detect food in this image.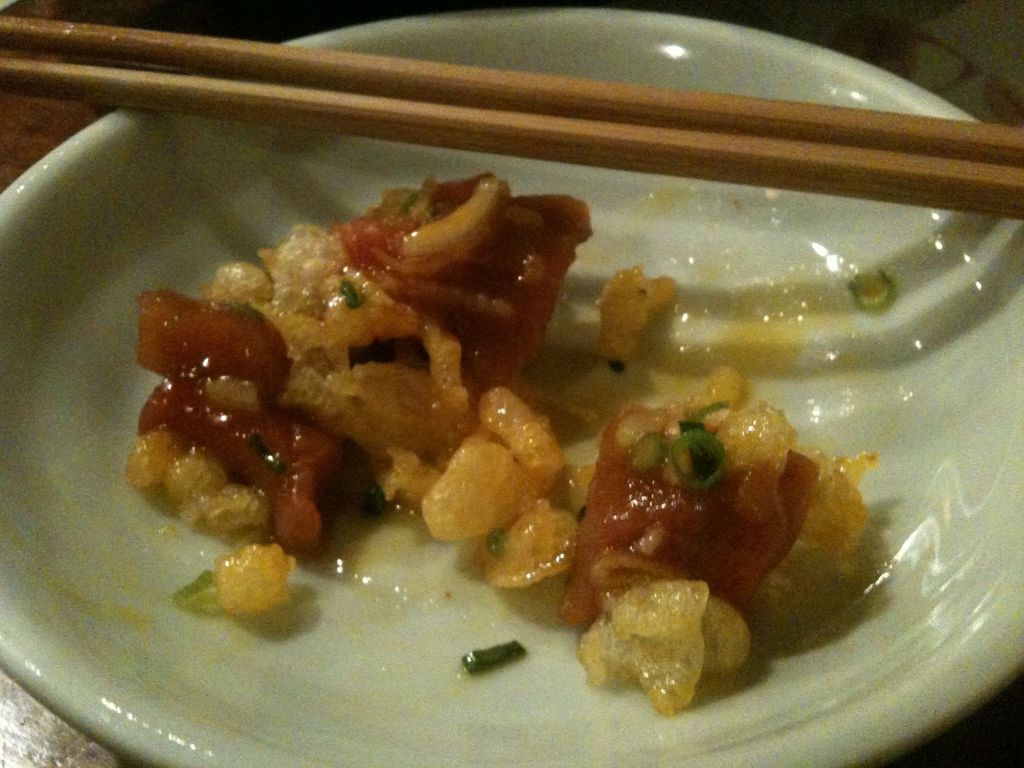
Detection: locate(124, 166, 879, 643).
